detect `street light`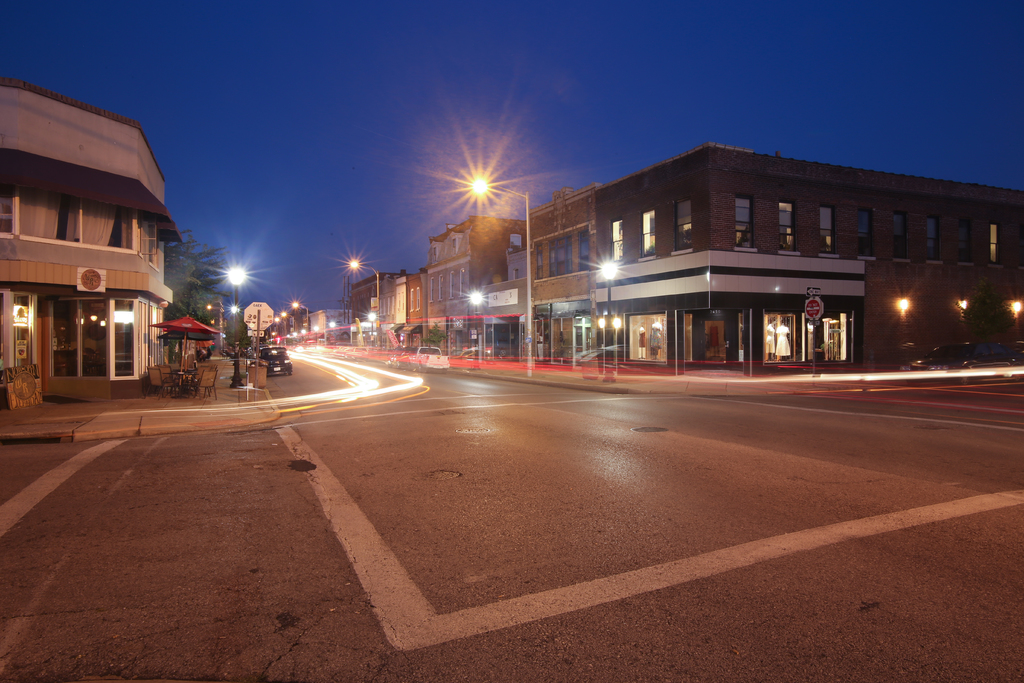
598/261/622/386
